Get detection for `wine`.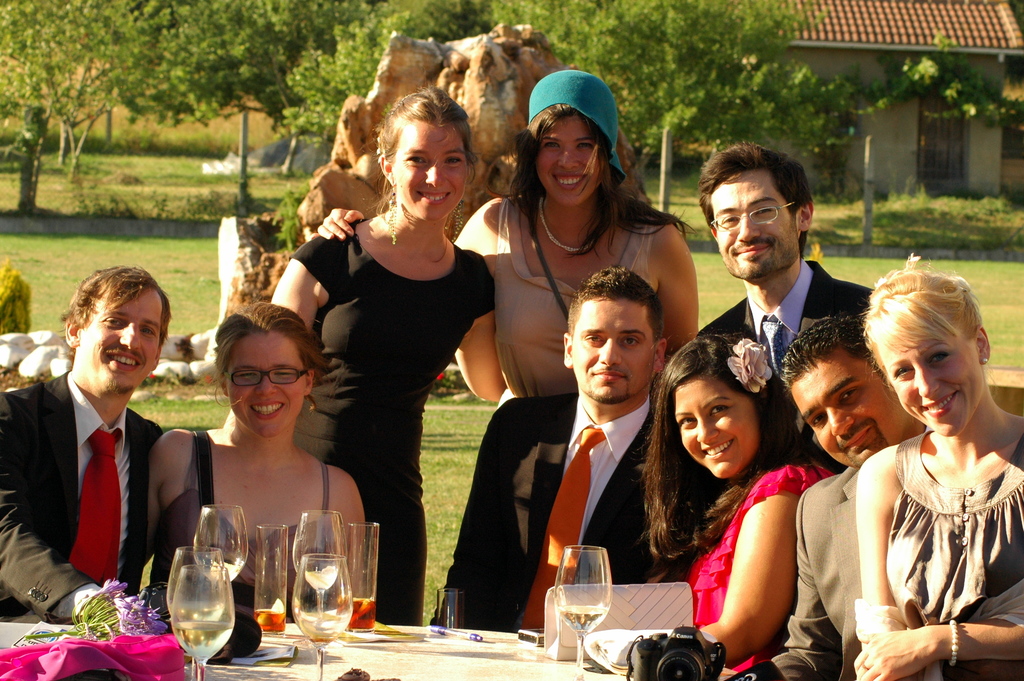
Detection: bbox=(557, 603, 608, 632).
